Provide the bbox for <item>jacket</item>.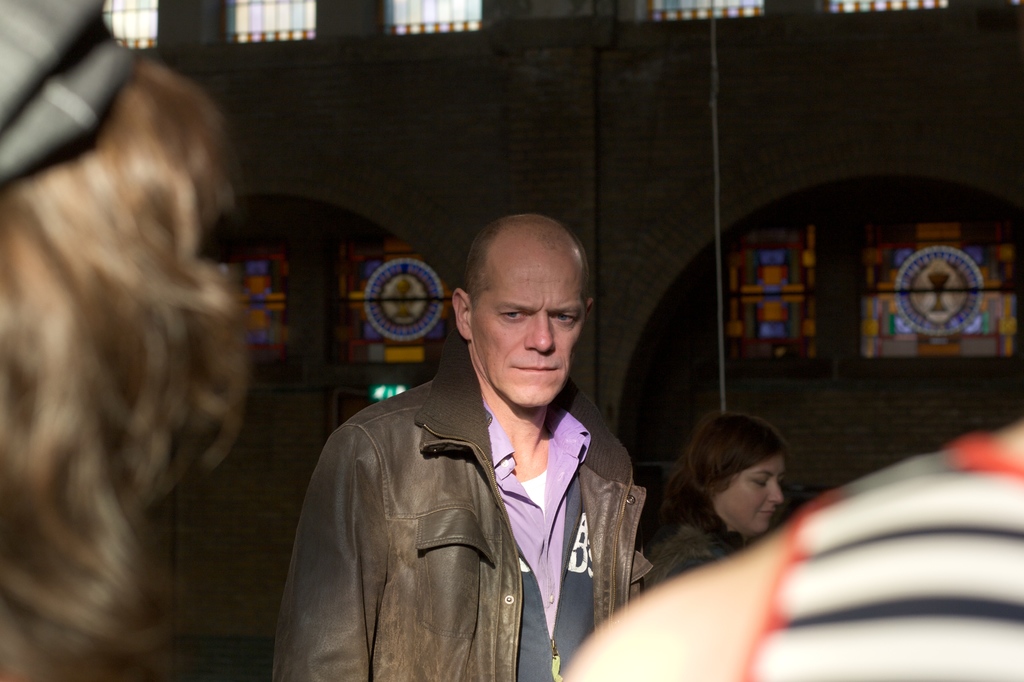
rect(270, 327, 655, 681).
